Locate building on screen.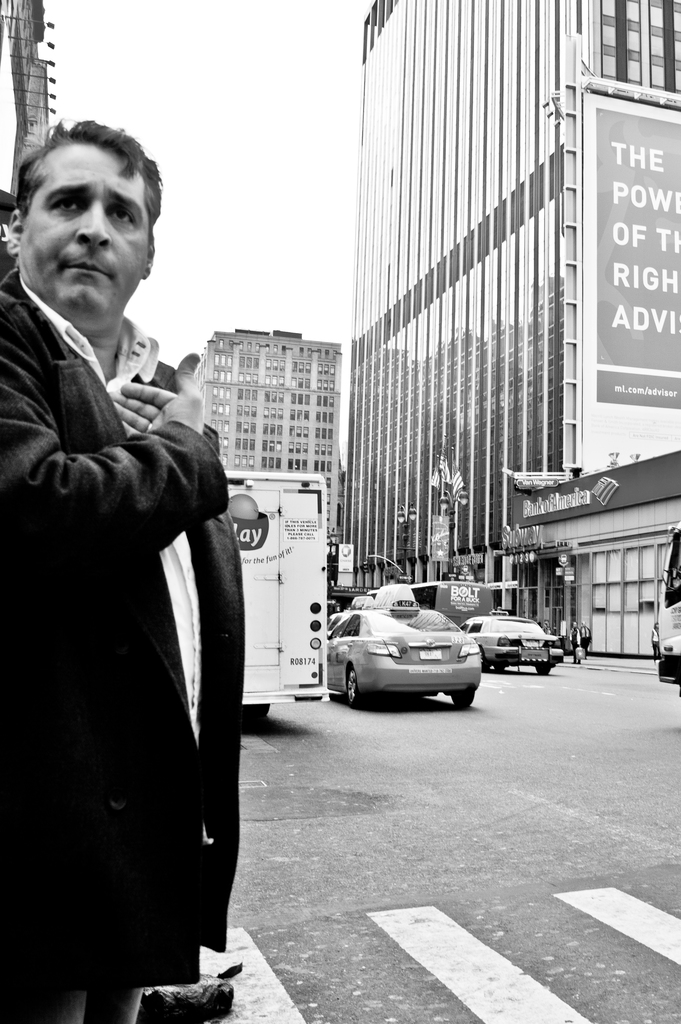
On screen at [330, 0, 680, 655].
